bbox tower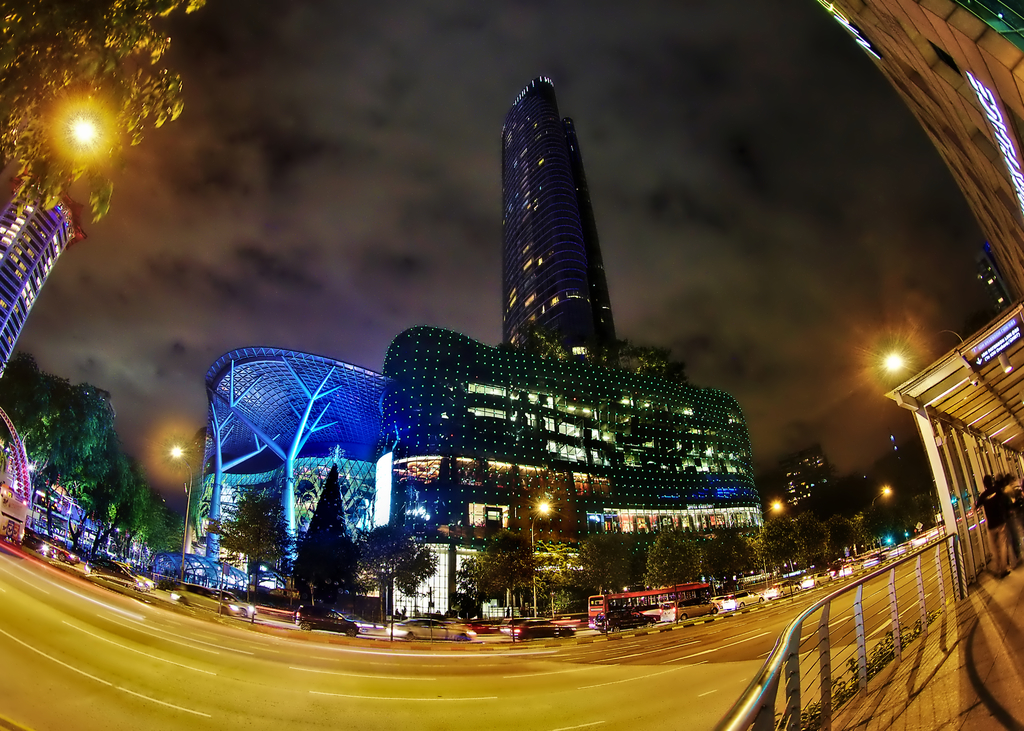
[503,79,619,366]
